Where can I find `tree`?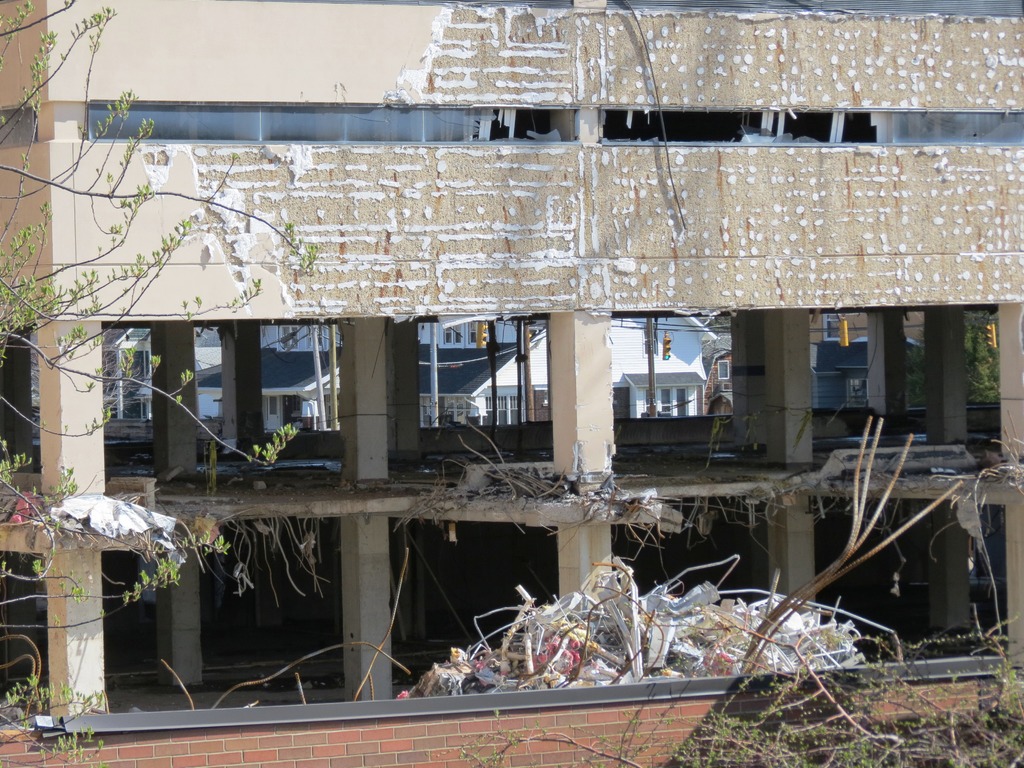
You can find it at 0,0,325,767.
